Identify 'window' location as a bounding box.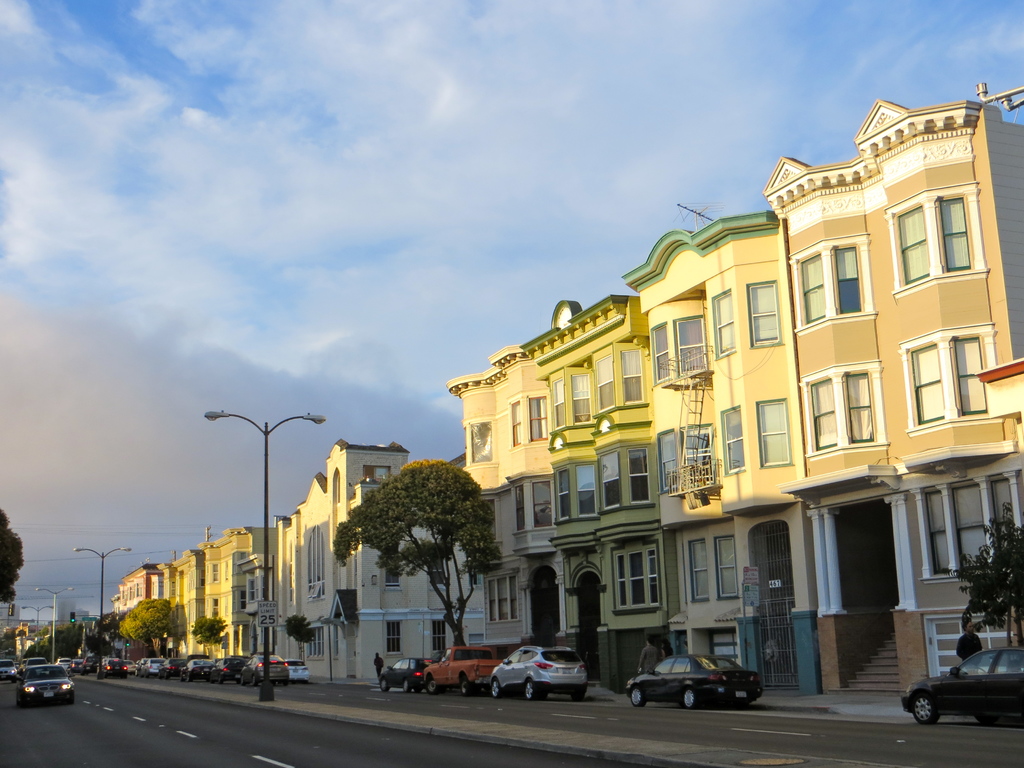
x1=119 y1=588 x2=126 y2=600.
